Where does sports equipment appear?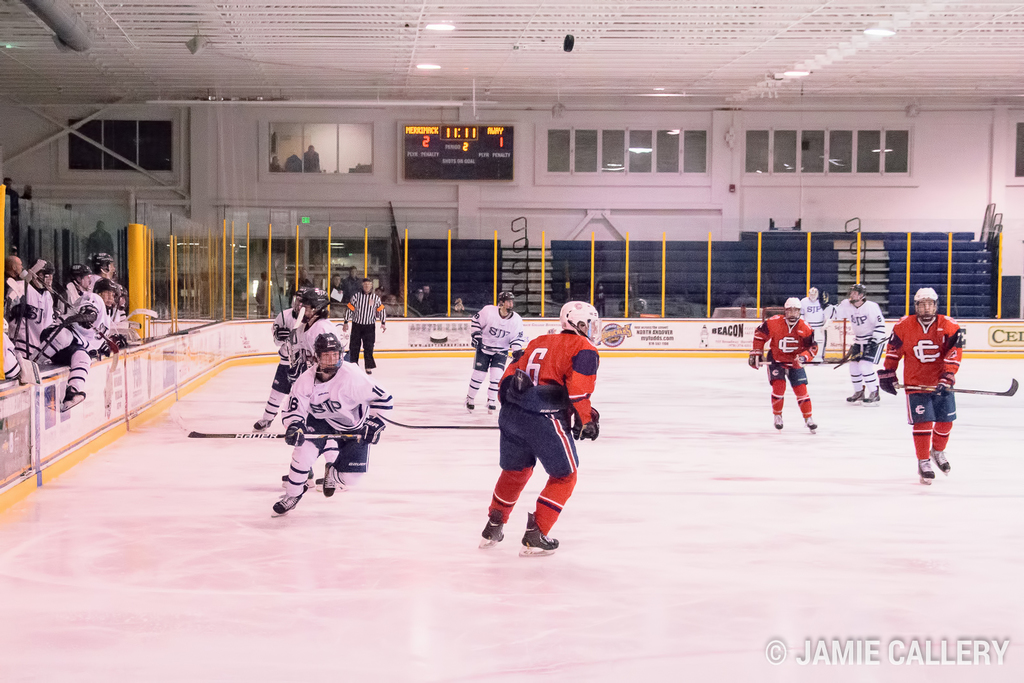
Appears at [x1=834, y1=332, x2=892, y2=369].
